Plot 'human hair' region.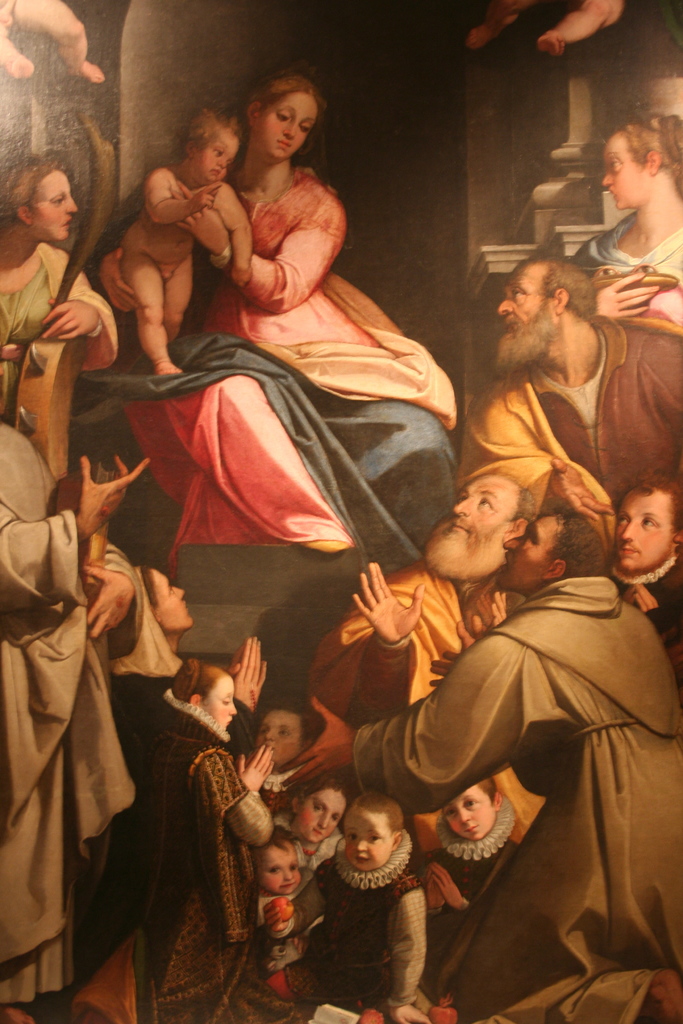
Plotted at <bbox>535, 255, 598, 322</bbox>.
